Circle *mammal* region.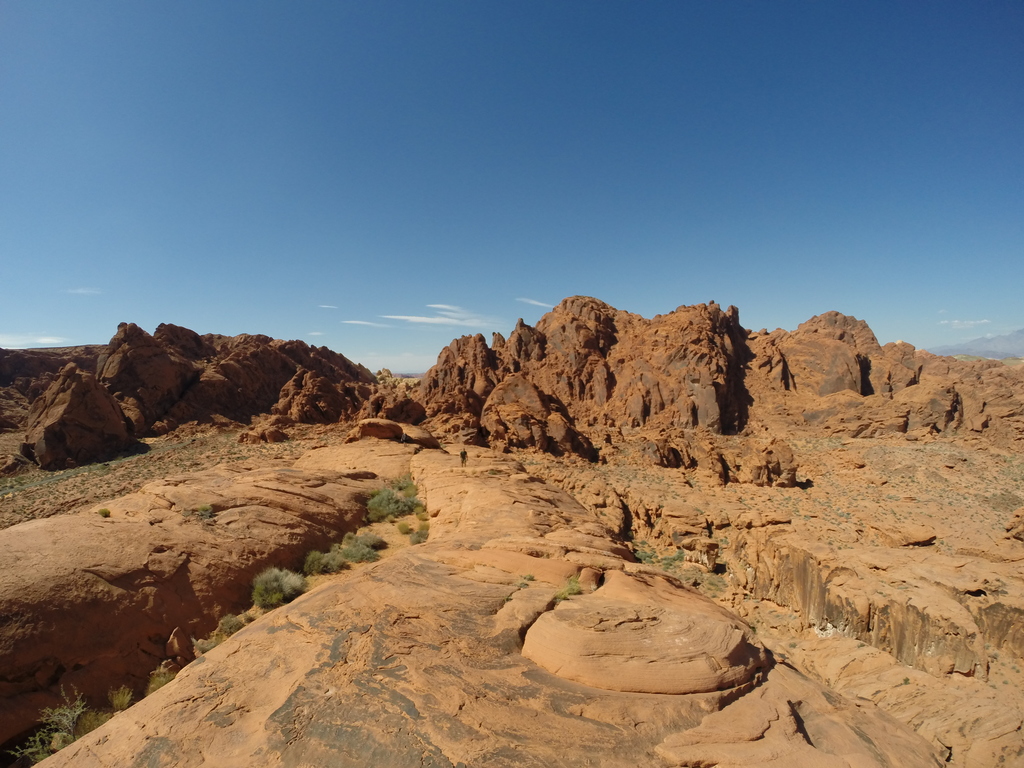
Region: (x1=459, y1=447, x2=471, y2=469).
